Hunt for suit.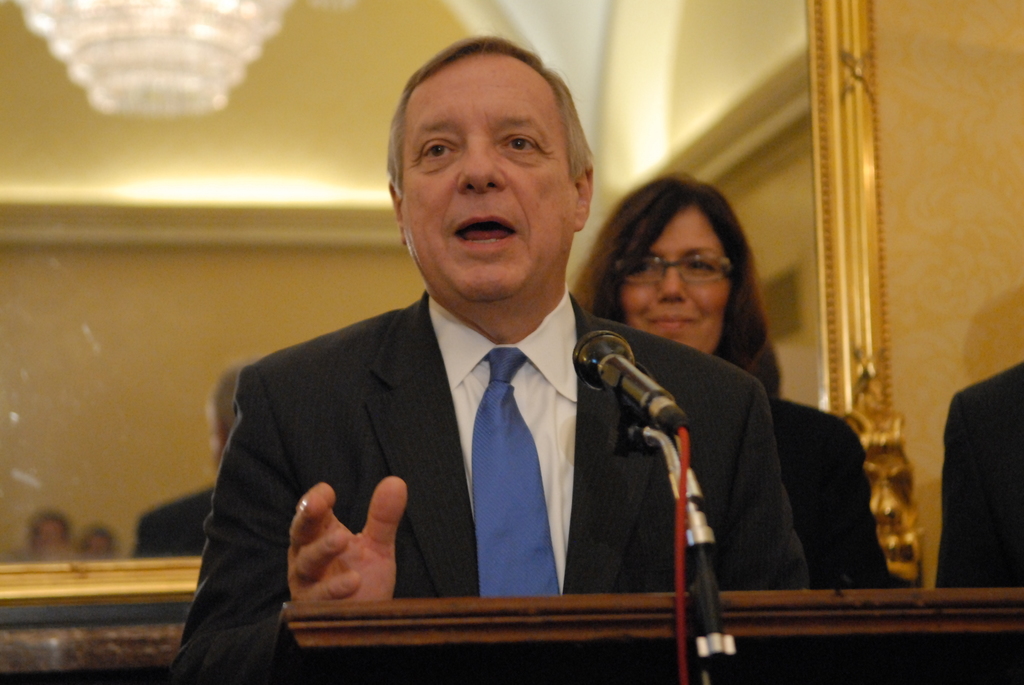
Hunted down at x1=214, y1=112, x2=788, y2=684.
